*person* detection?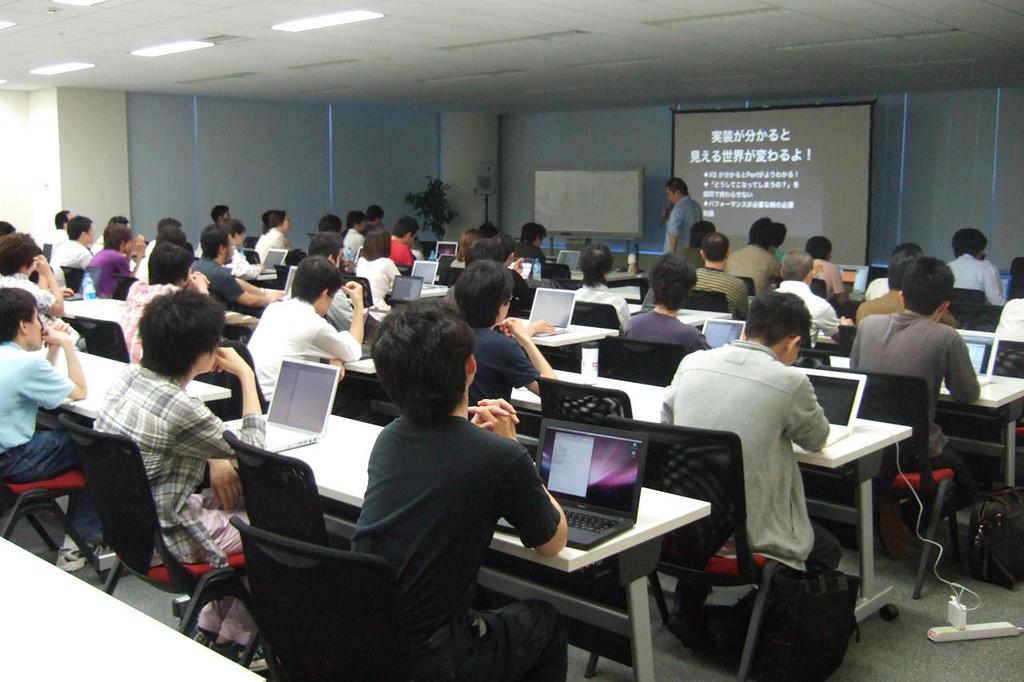
bbox(691, 229, 750, 321)
